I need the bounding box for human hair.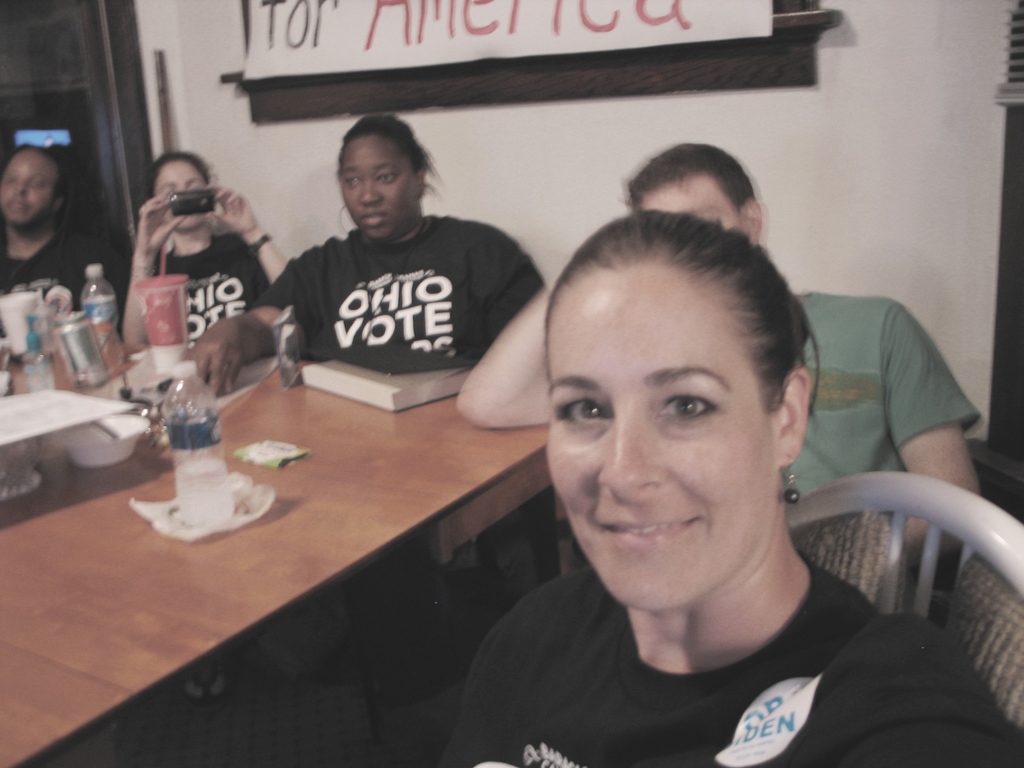
Here it is: bbox(620, 143, 763, 252).
